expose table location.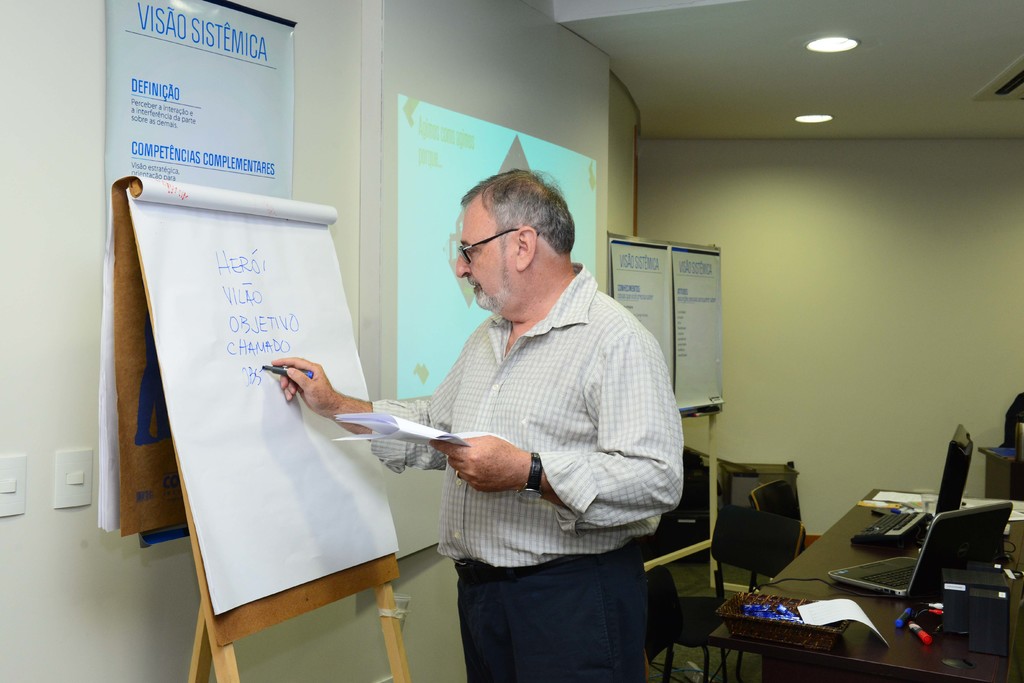
Exposed at [left=700, top=485, right=1003, bottom=682].
